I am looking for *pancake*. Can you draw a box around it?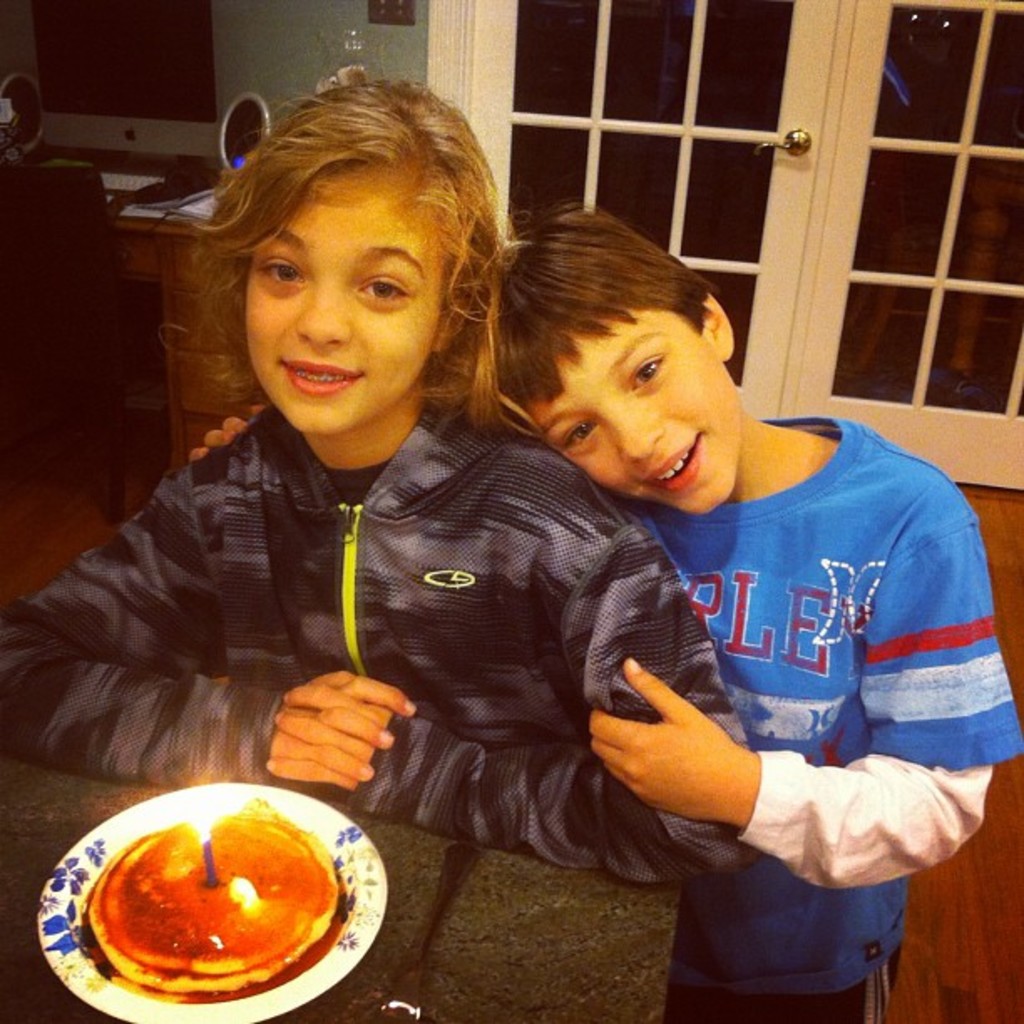
Sure, the bounding box is box(27, 808, 375, 1007).
